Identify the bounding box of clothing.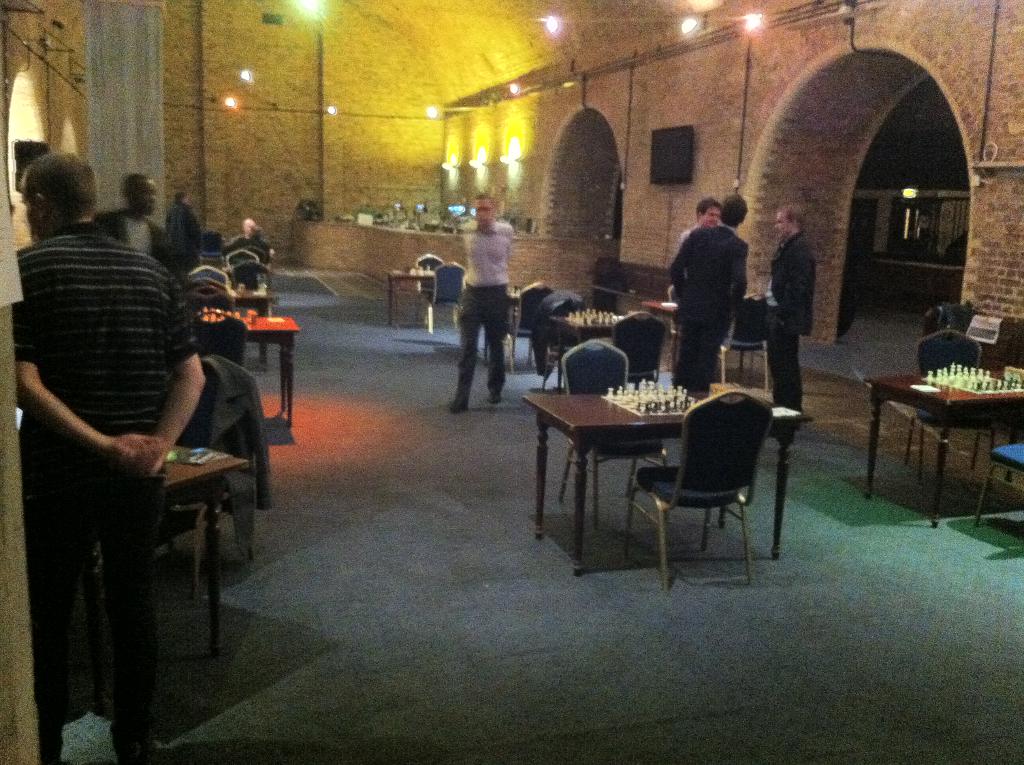
(161, 202, 215, 257).
